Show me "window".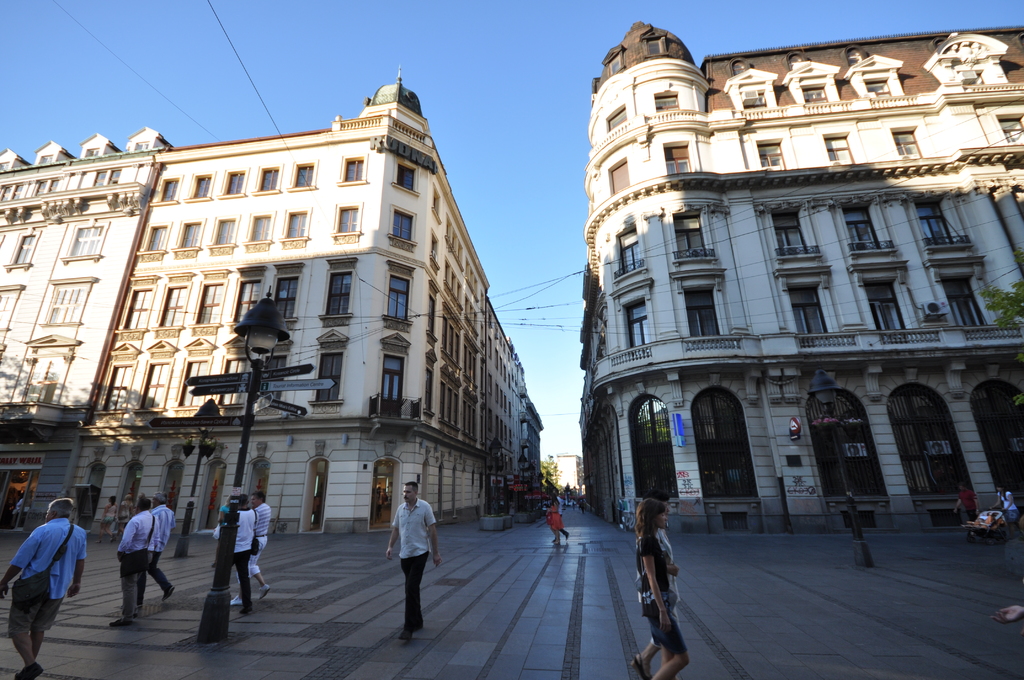
"window" is here: box(503, 421, 511, 443).
